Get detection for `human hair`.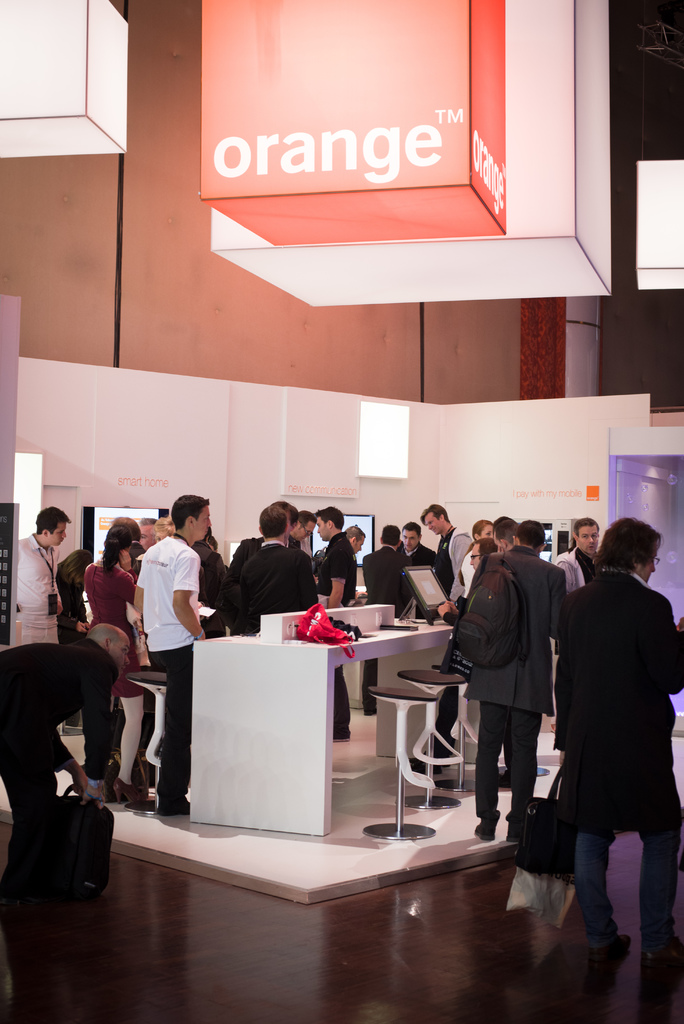
Detection: 345,525,366,539.
